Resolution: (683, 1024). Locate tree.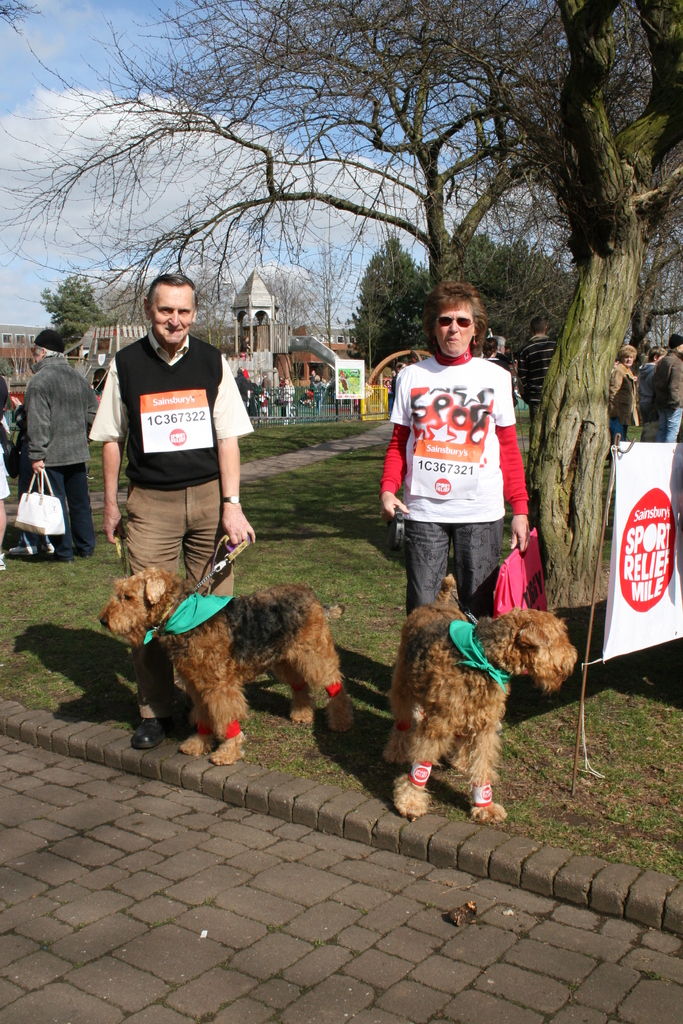
locate(341, 239, 429, 357).
